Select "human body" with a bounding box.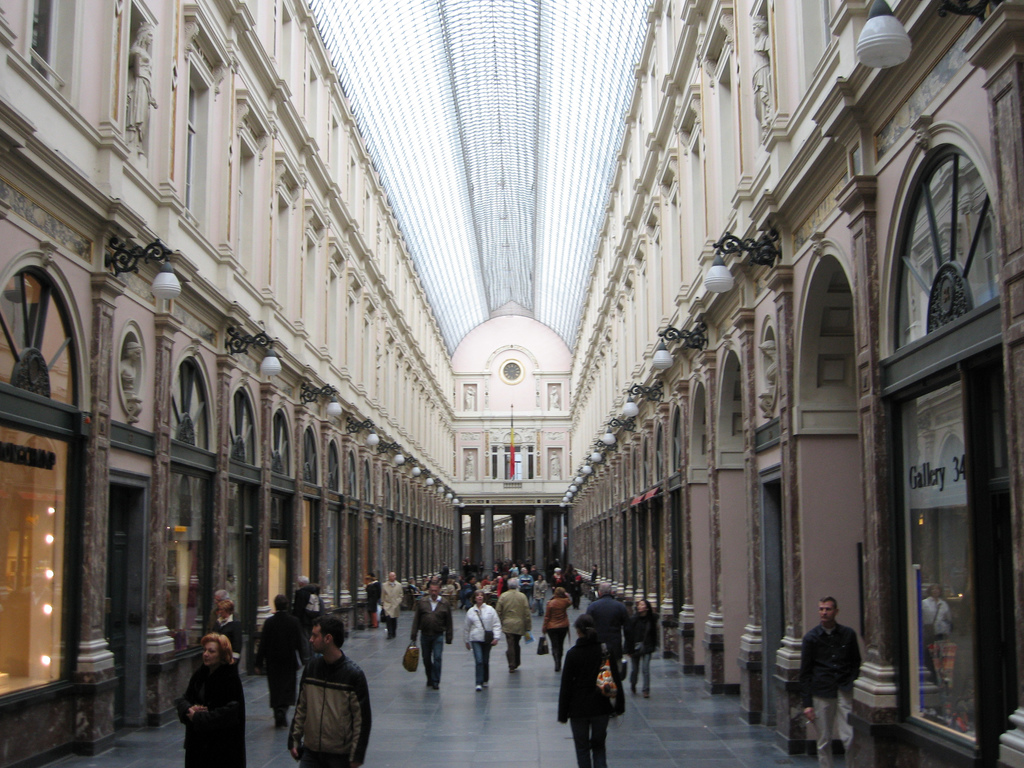
select_region(463, 450, 472, 476).
